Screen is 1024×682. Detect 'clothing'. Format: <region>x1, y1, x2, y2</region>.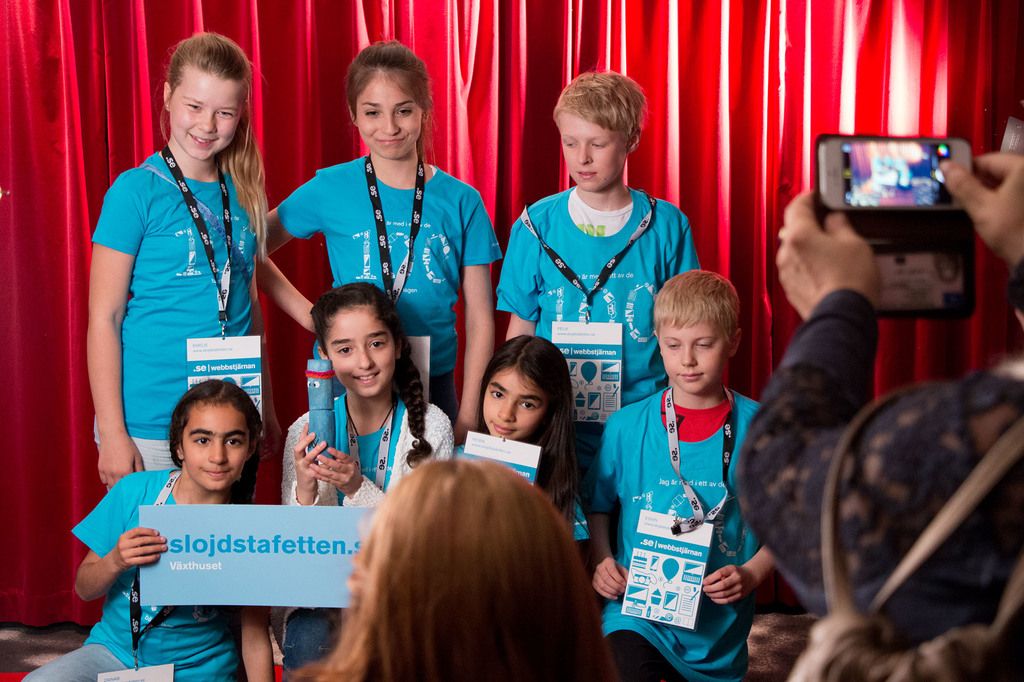
<region>737, 287, 1023, 630</region>.
